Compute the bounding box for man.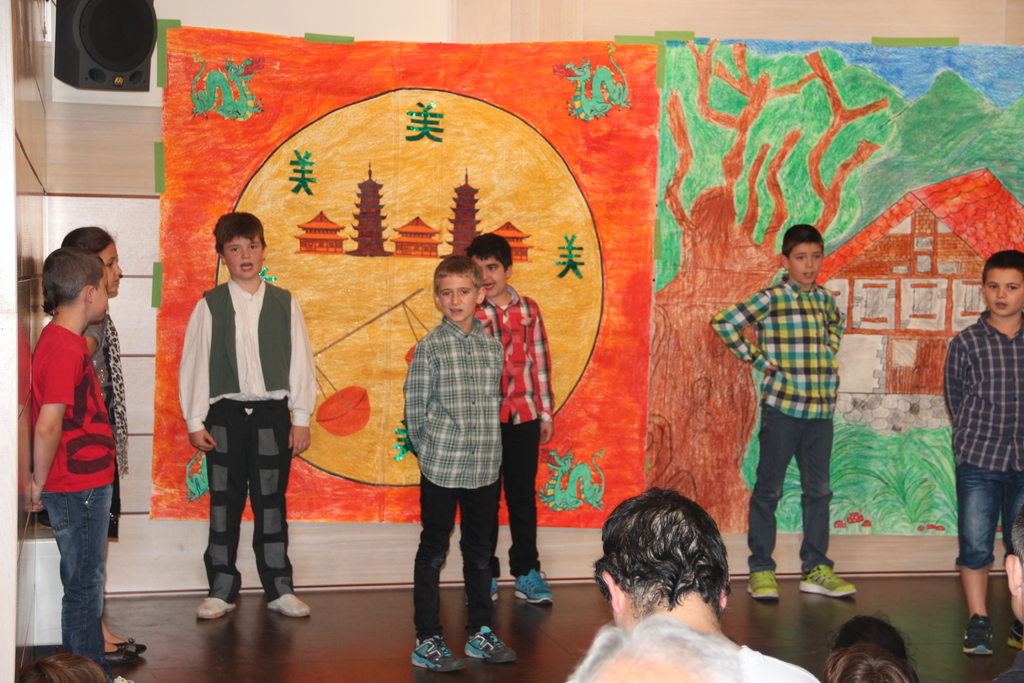
crop(593, 486, 813, 682).
